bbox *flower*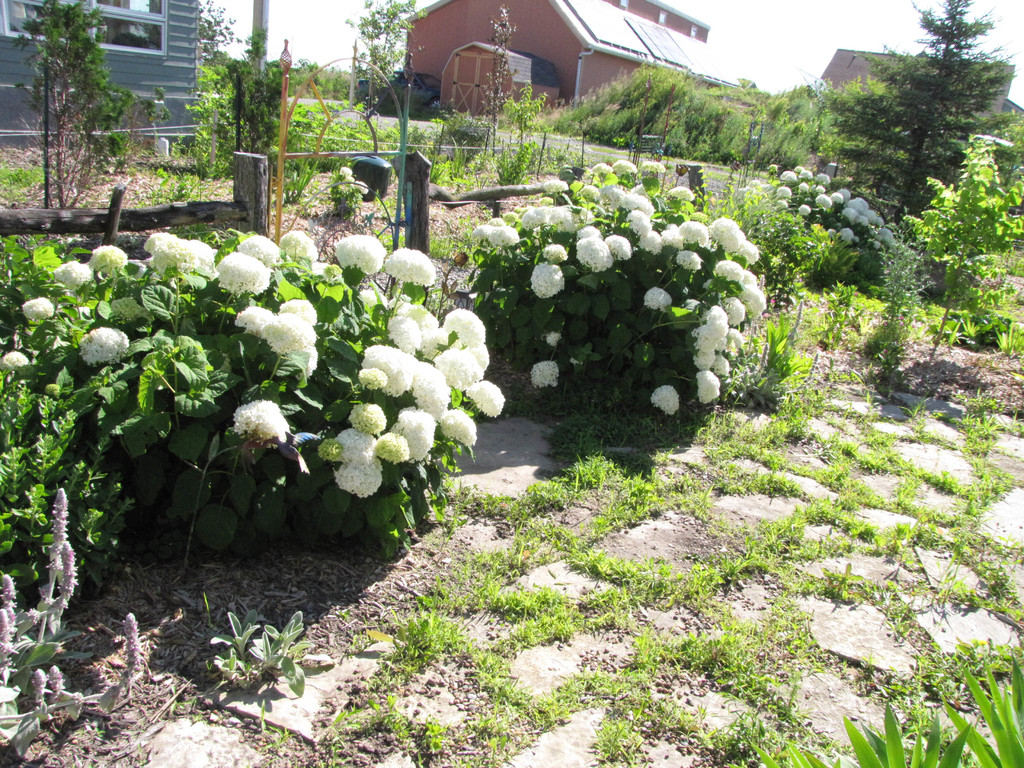
x1=641 y1=284 x2=677 y2=314
